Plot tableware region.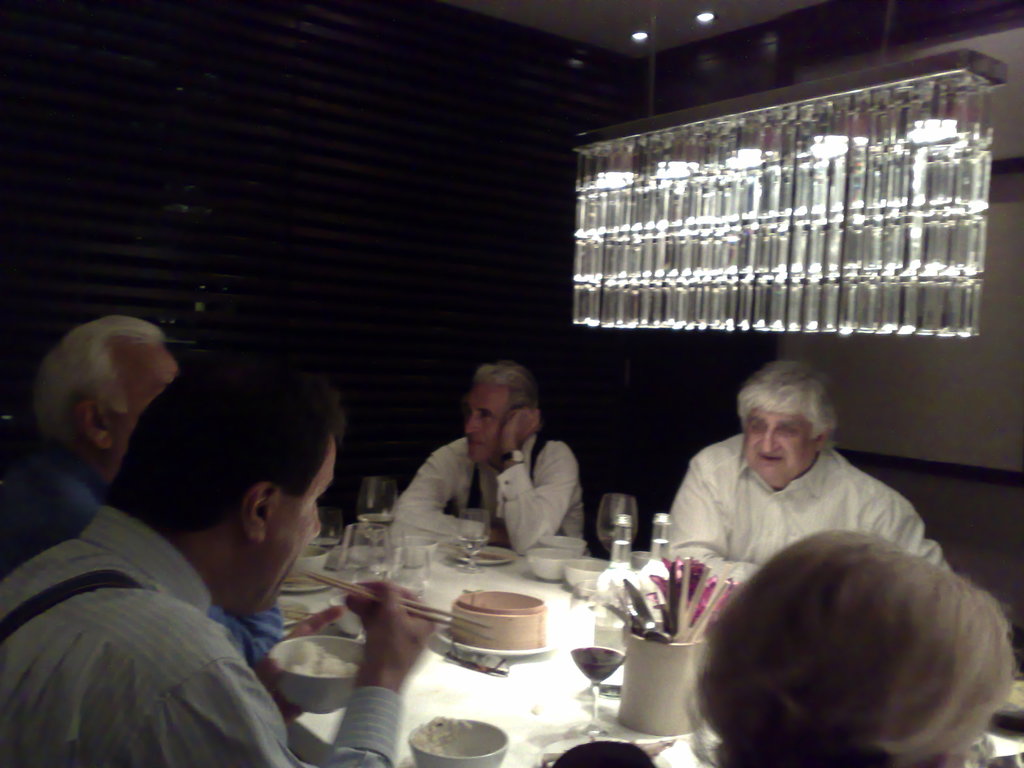
Plotted at 598 494 636 557.
